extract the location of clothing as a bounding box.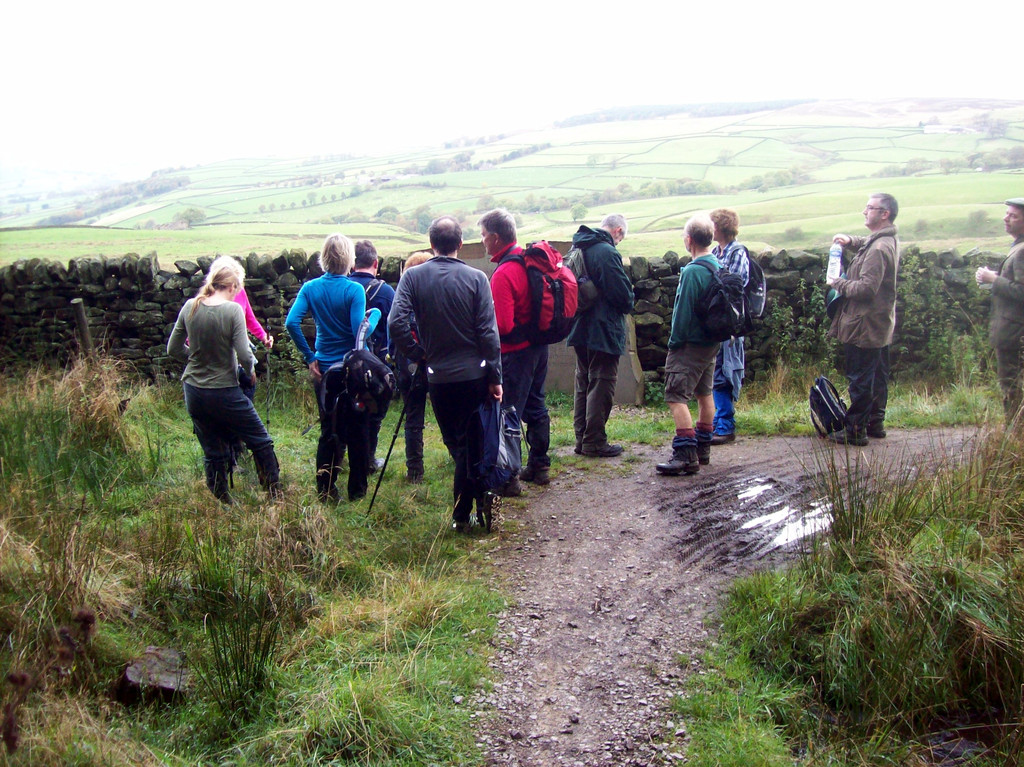
detection(353, 275, 392, 442).
